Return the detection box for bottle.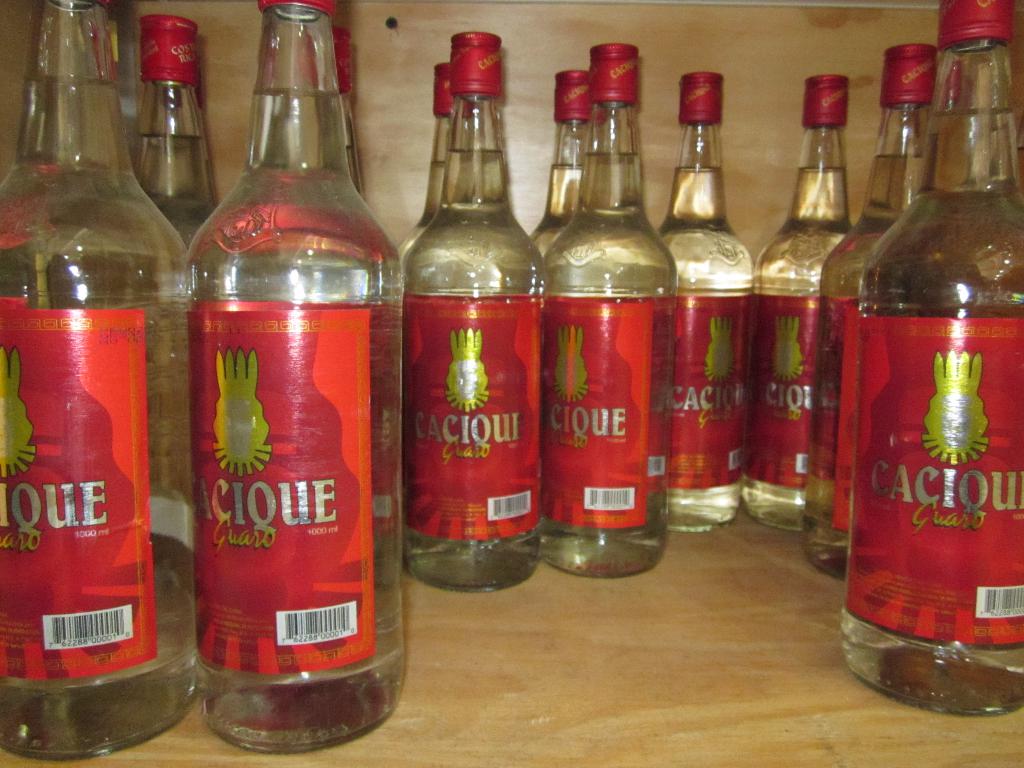
Rect(138, 10, 223, 250).
